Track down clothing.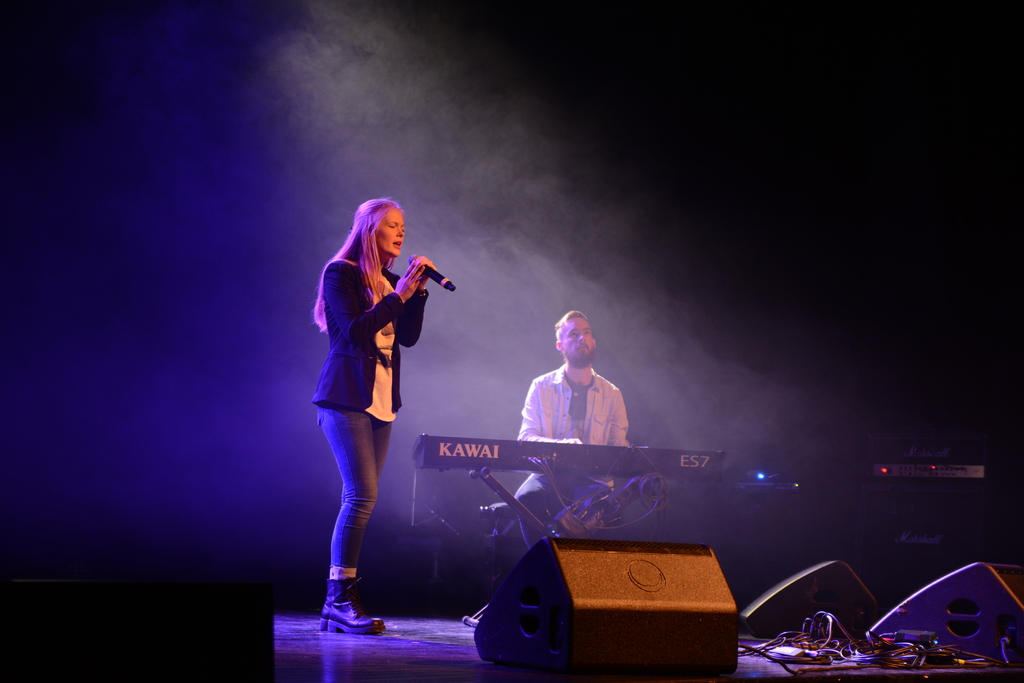
Tracked to 315/260/402/584.
